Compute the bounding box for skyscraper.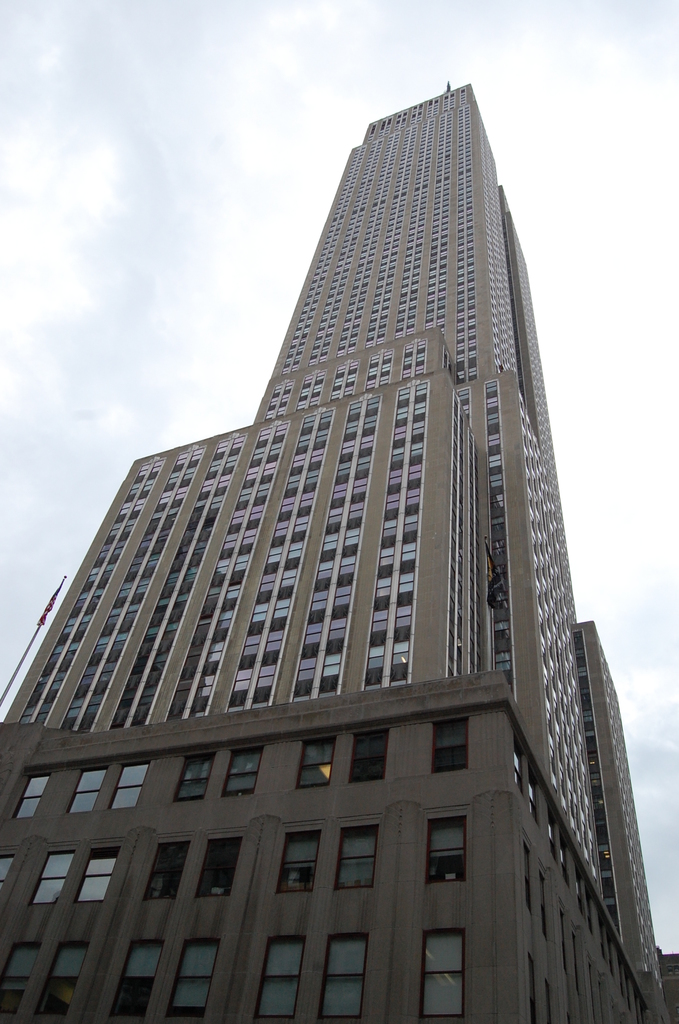
crop(0, 80, 678, 1022).
